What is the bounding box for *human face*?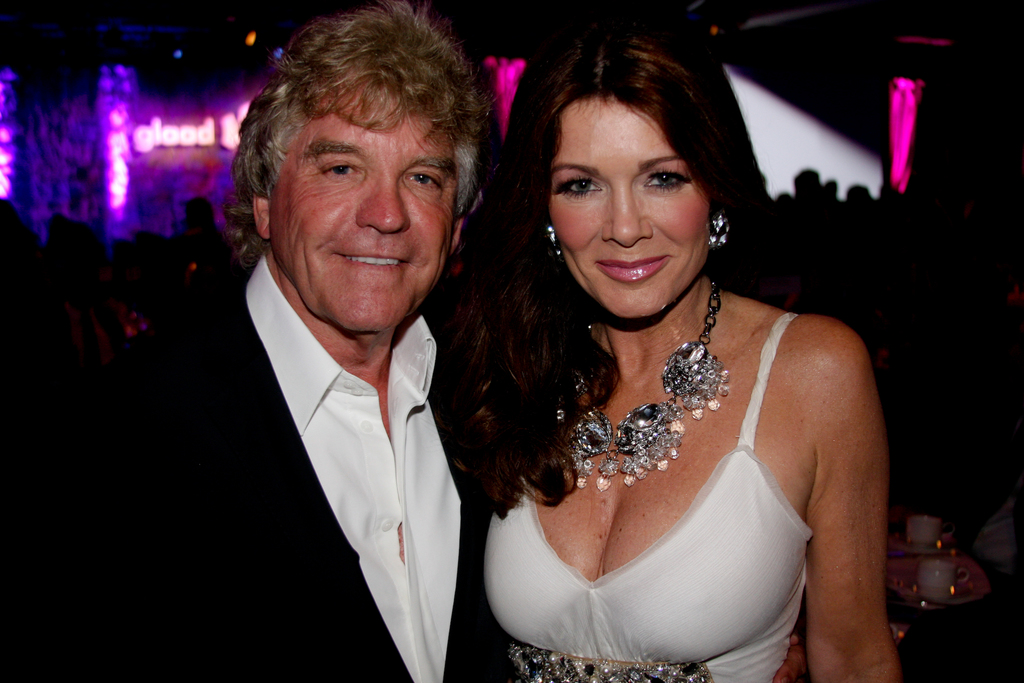
bbox=[275, 83, 458, 334].
